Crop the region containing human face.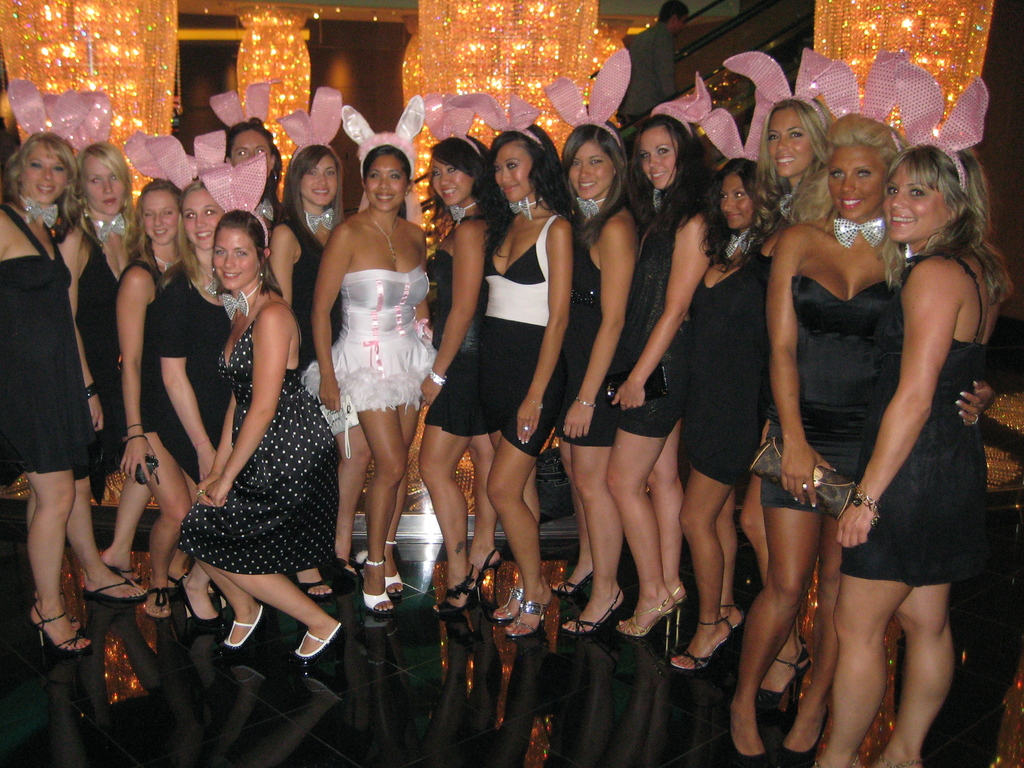
Crop region: [left=768, top=106, right=813, bottom=172].
